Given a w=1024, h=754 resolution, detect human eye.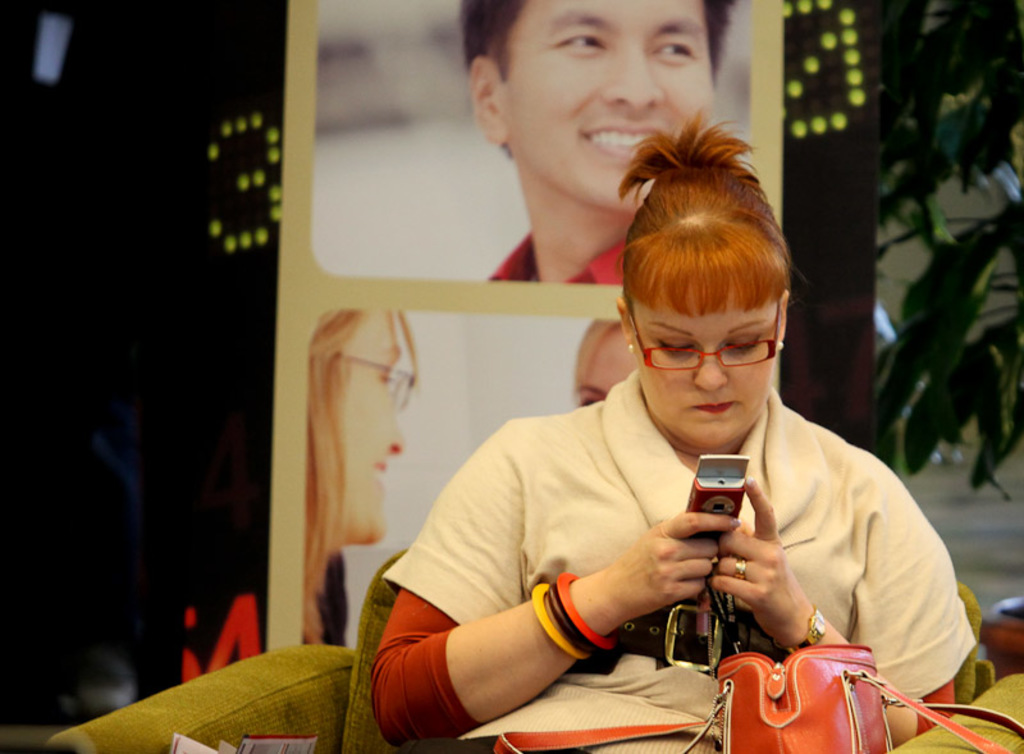
l=576, t=393, r=599, b=407.
